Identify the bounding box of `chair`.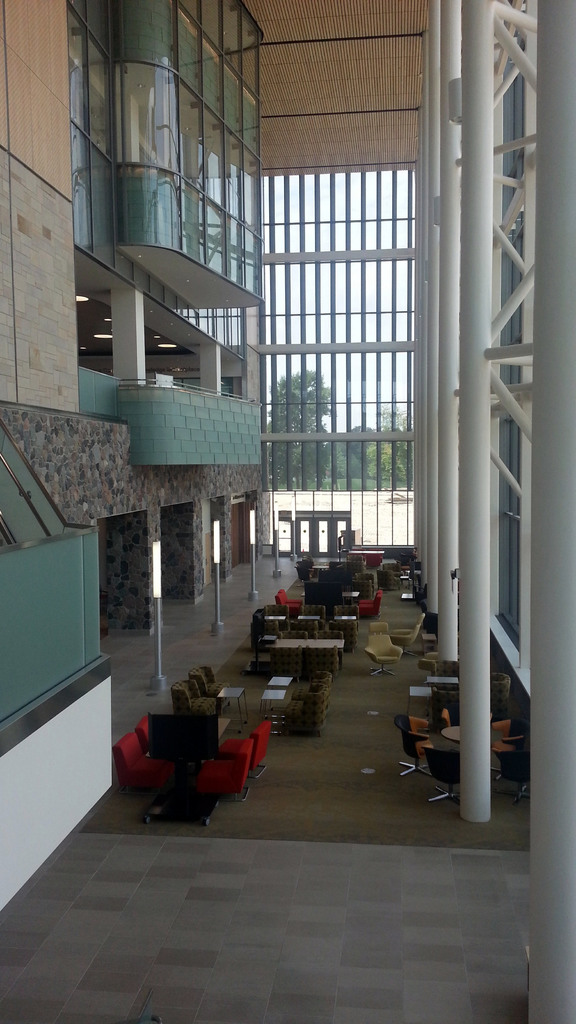
(186,666,224,699).
